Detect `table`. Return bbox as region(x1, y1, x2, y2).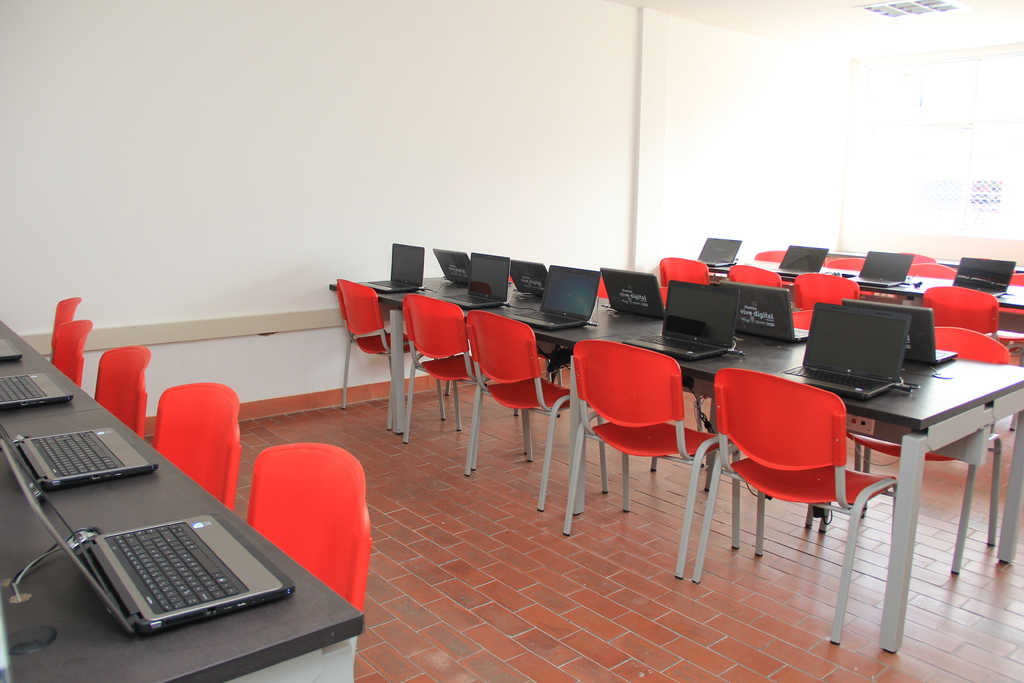
region(328, 270, 1023, 658).
